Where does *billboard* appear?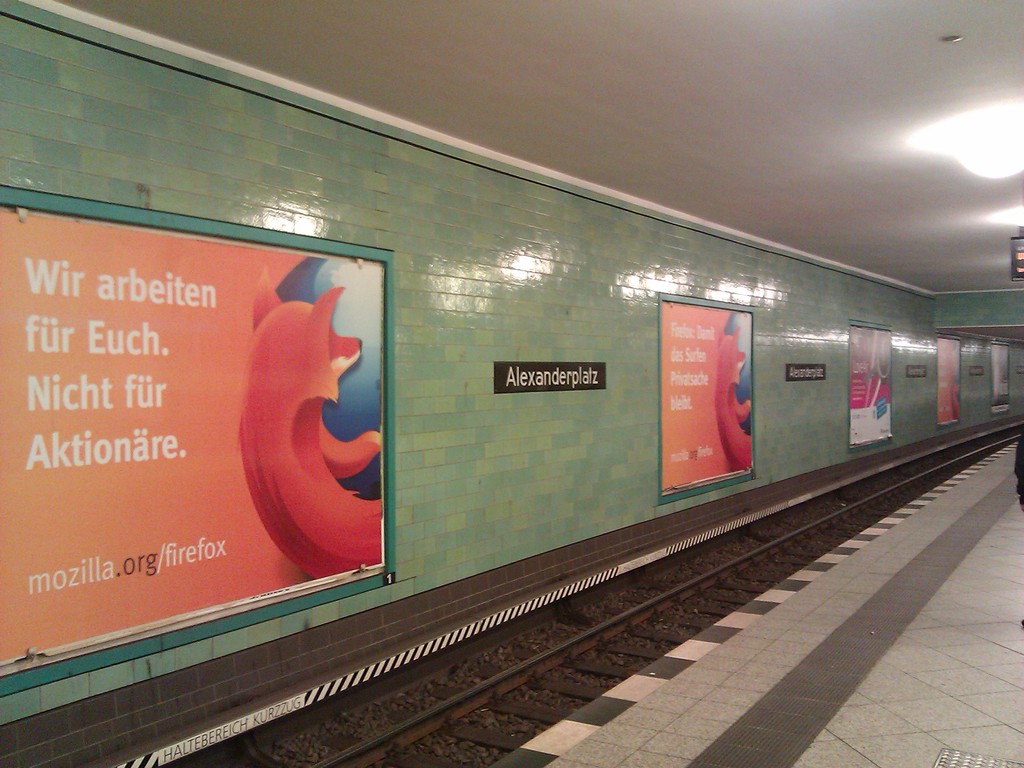
Appears at x1=2, y1=191, x2=399, y2=699.
